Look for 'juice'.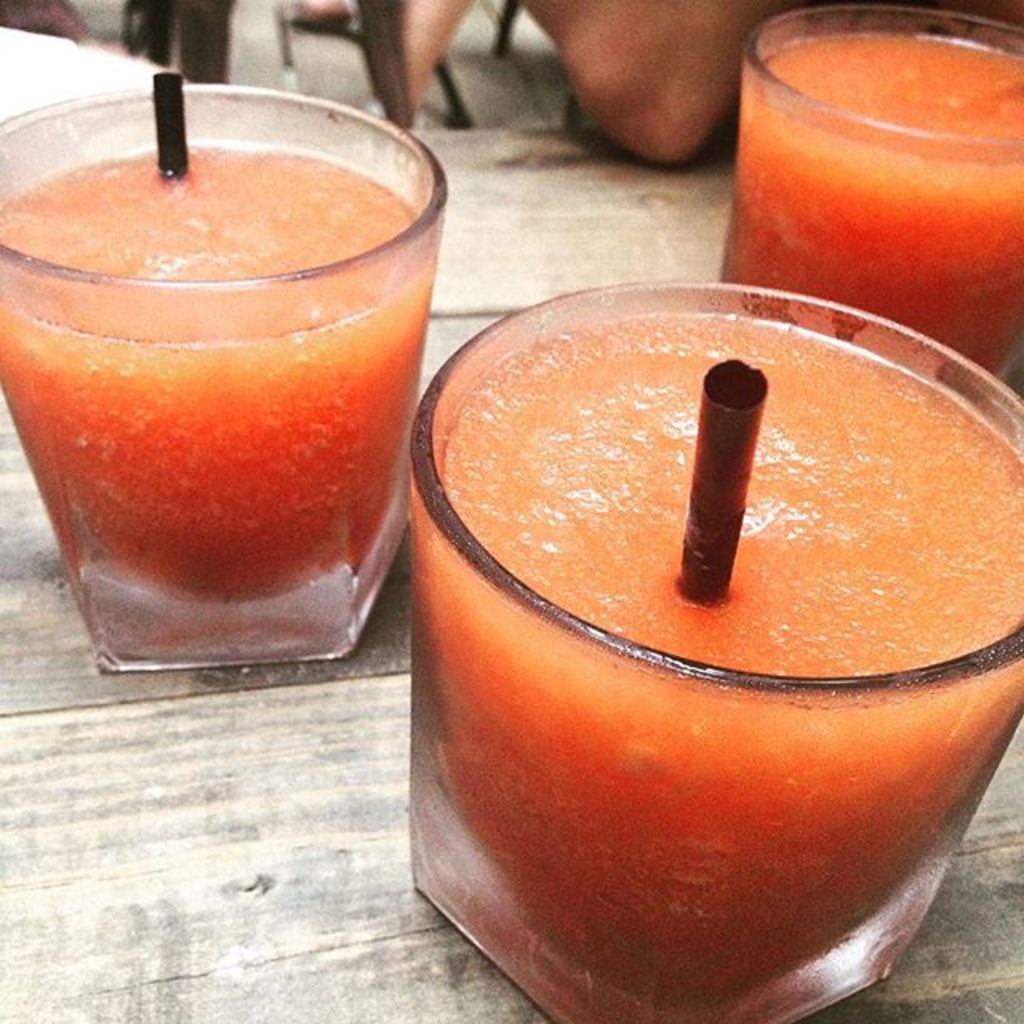
Found: region(405, 309, 1022, 1022).
